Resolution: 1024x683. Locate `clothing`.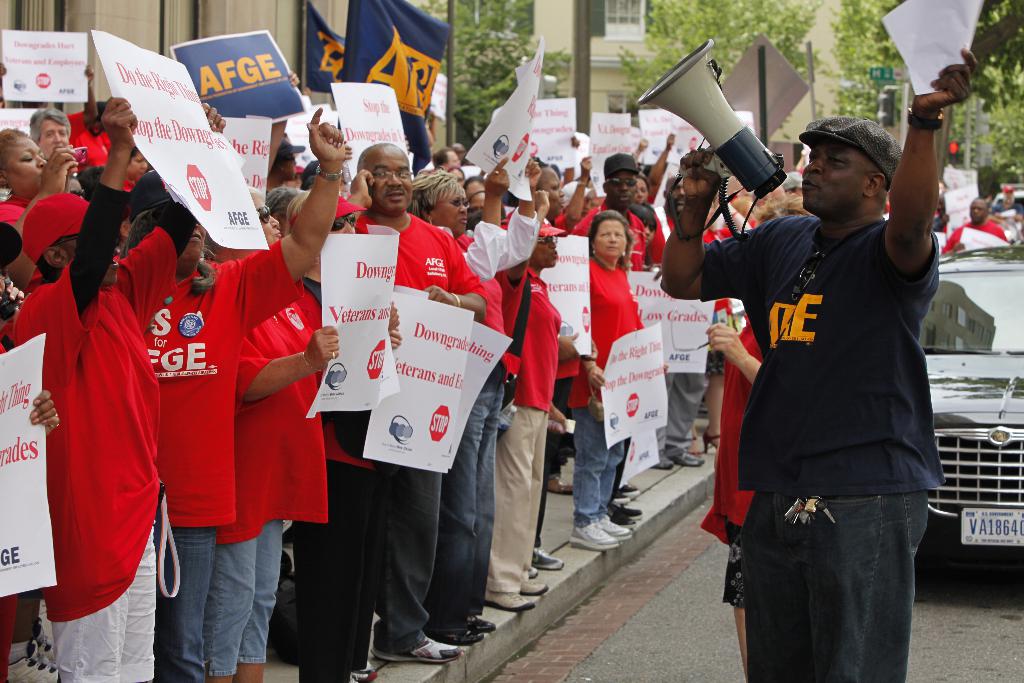
941 222 1009 252.
